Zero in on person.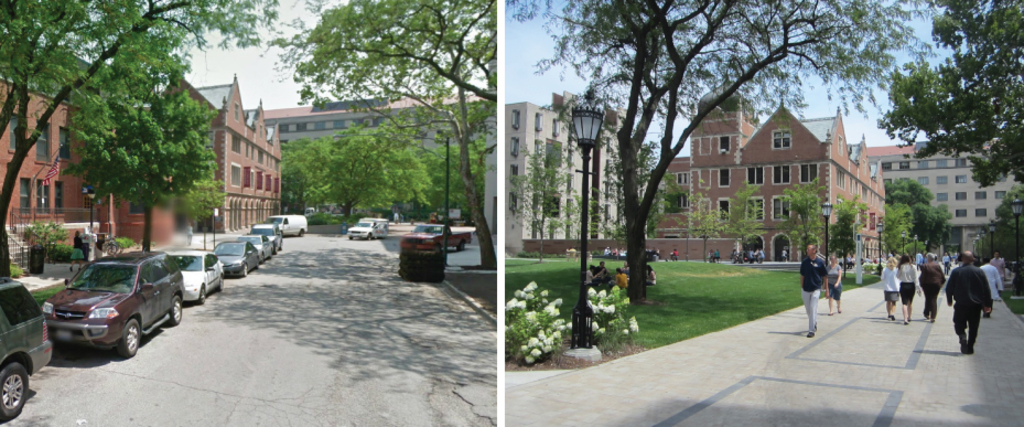
Zeroed in: (899, 255, 918, 329).
